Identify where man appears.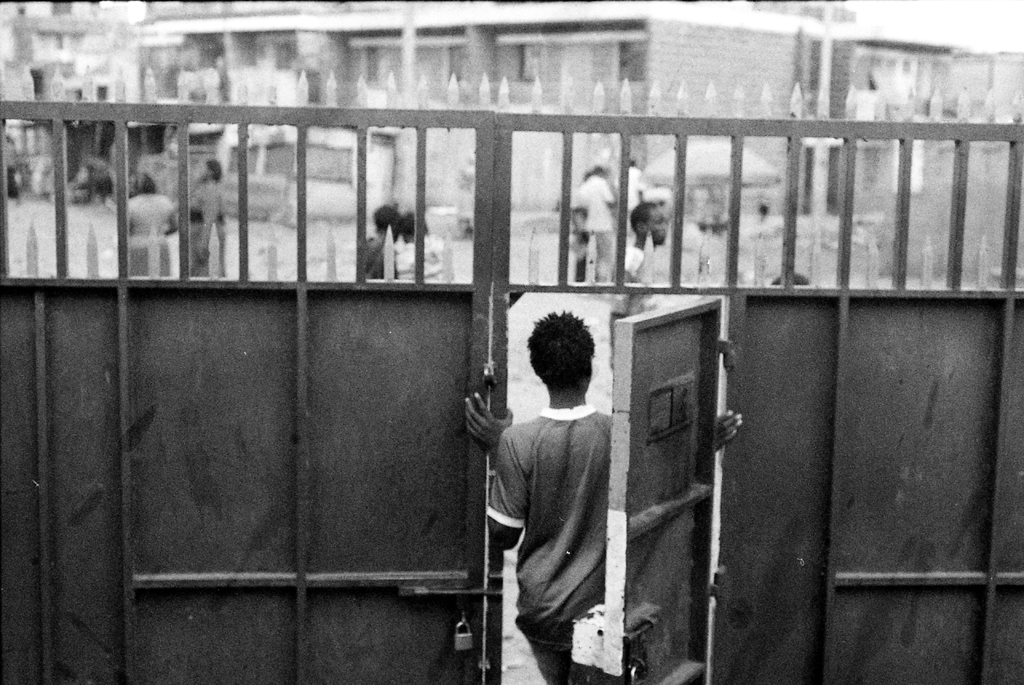
Appears at detection(614, 200, 666, 283).
